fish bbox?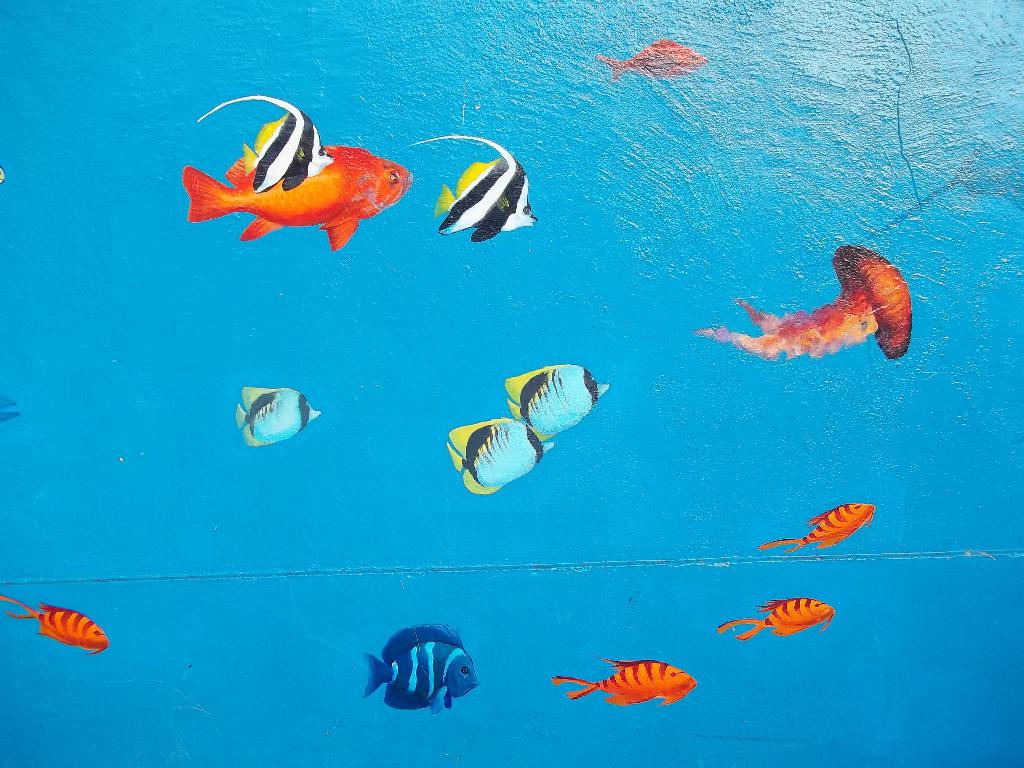
x1=435 y1=415 x2=559 y2=492
